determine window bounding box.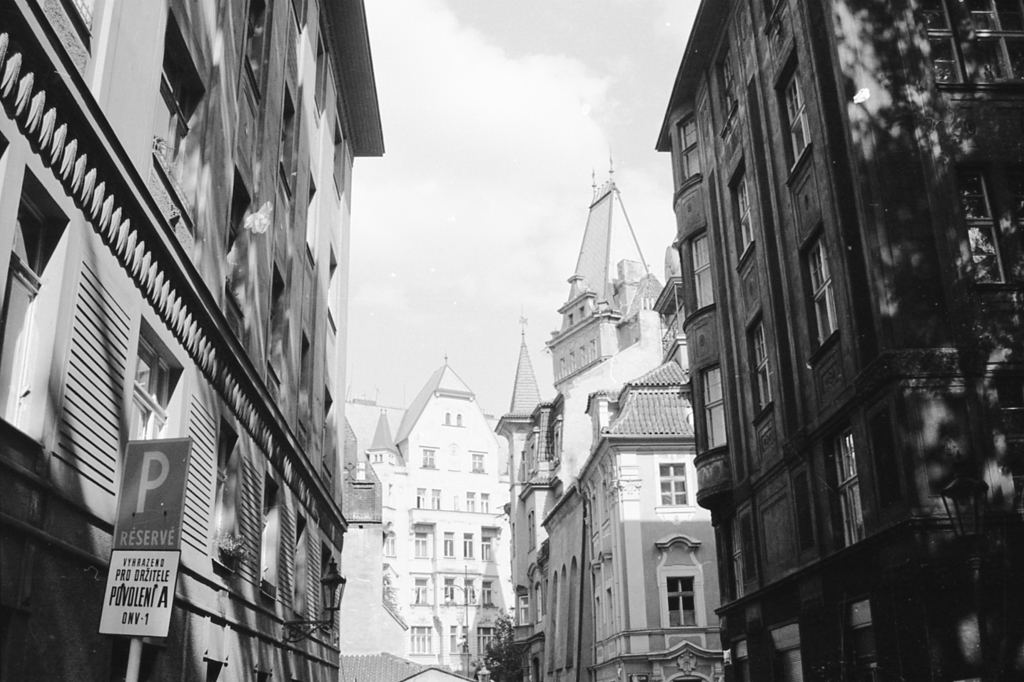
Determined: (416,524,435,565).
